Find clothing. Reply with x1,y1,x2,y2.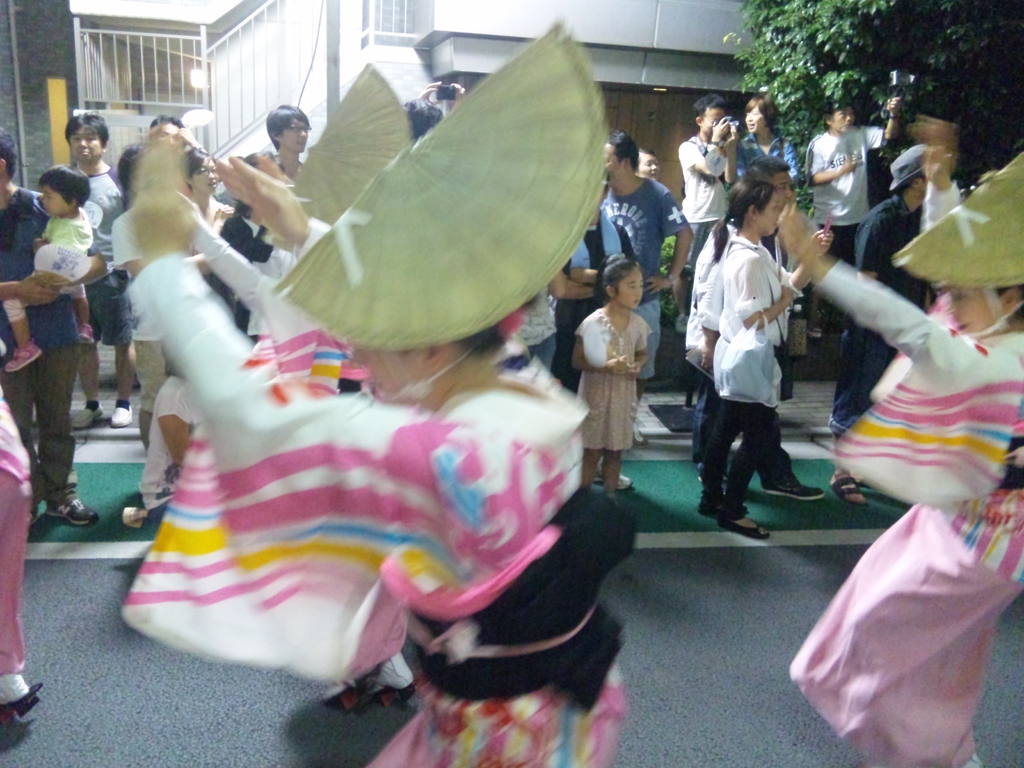
677,132,734,269.
